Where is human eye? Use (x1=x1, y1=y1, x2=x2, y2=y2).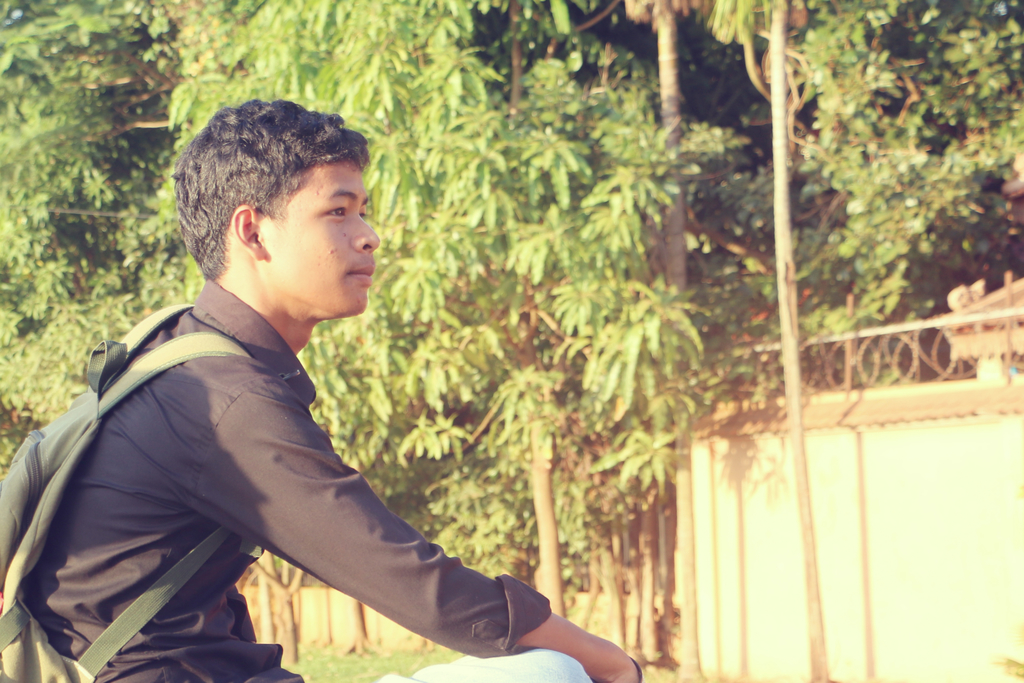
(x1=358, y1=205, x2=371, y2=219).
